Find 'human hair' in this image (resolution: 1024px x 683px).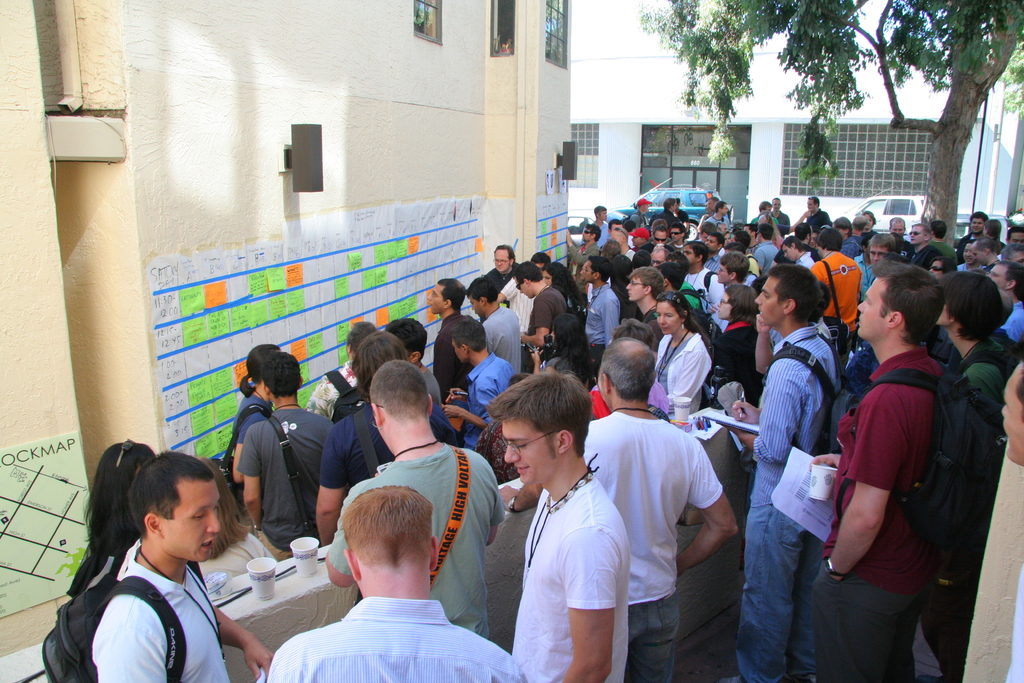
BBox(712, 199, 727, 213).
